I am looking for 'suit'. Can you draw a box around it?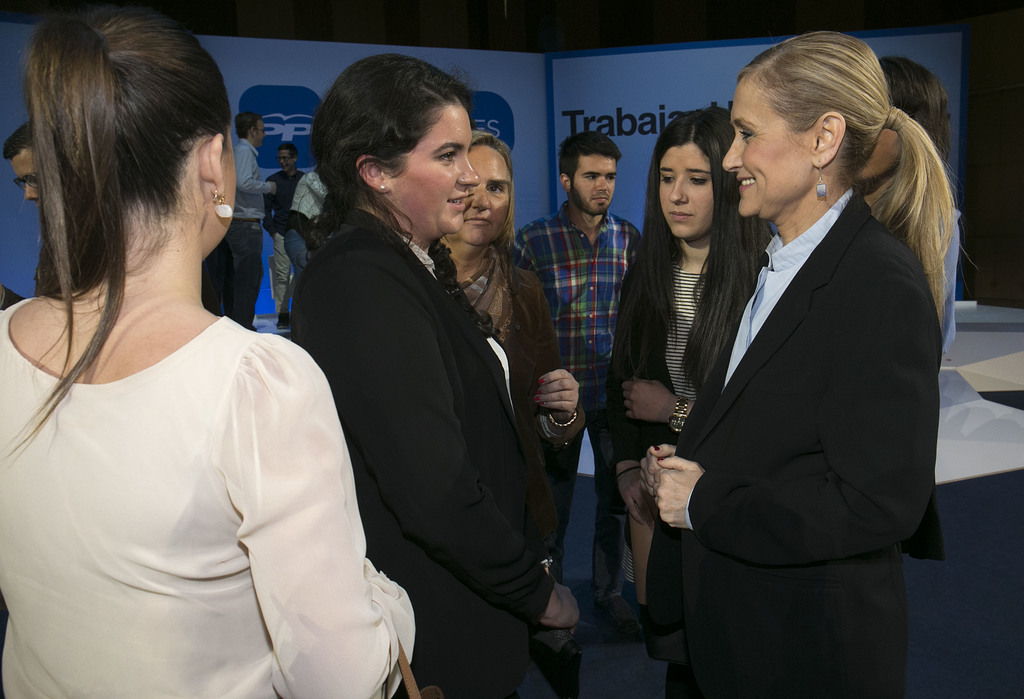
Sure, the bounding box is box(289, 205, 556, 698).
